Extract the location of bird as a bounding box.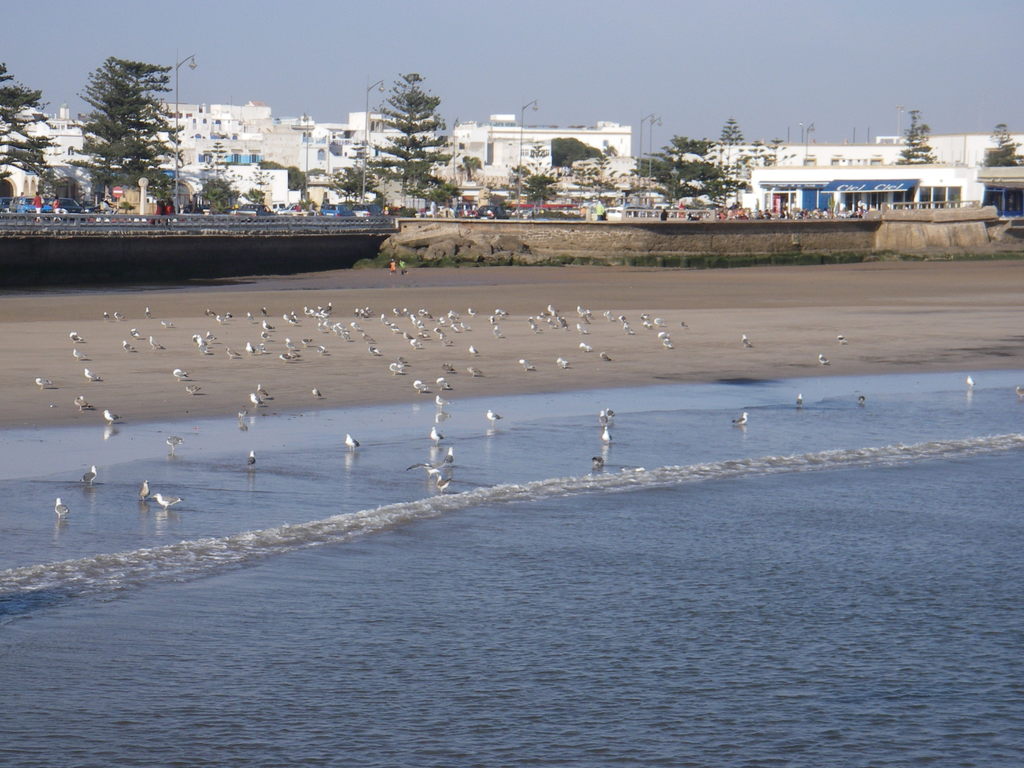
214 315 226 323.
